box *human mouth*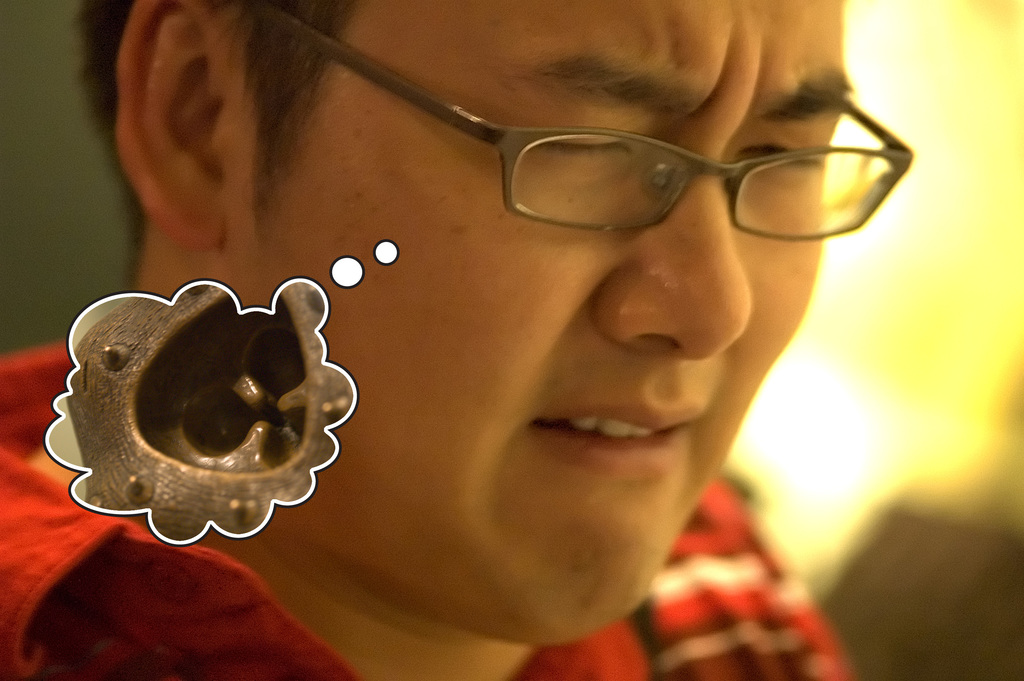
crop(525, 391, 708, 481)
